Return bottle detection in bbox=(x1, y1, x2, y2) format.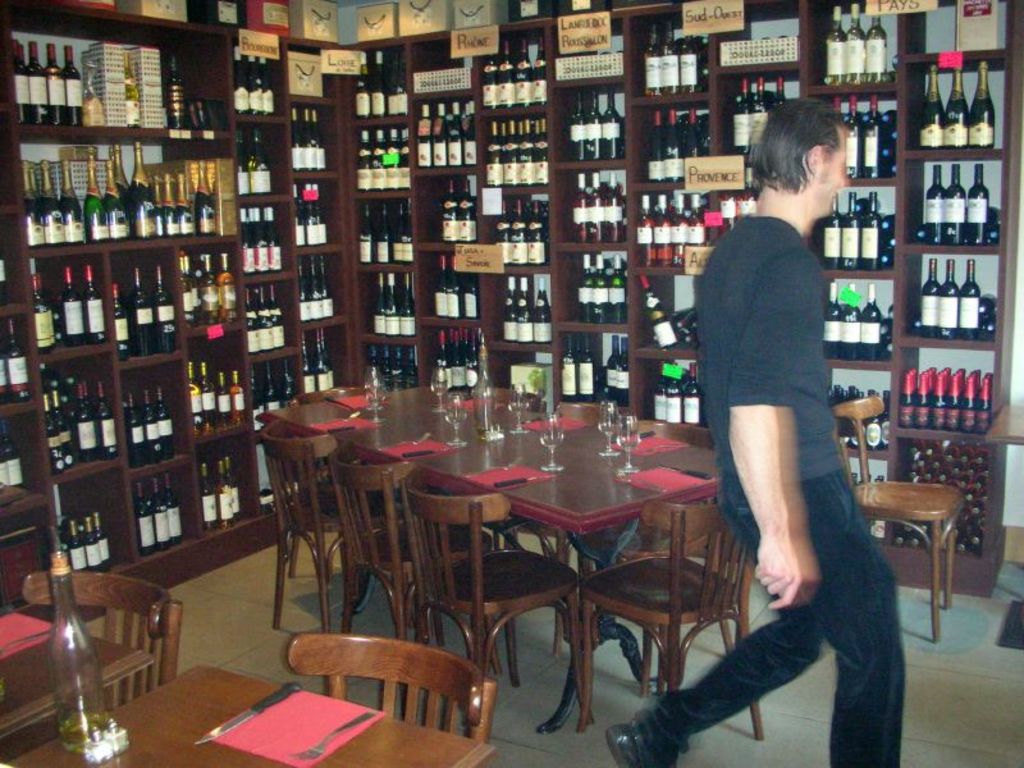
bbox=(132, 264, 159, 355).
